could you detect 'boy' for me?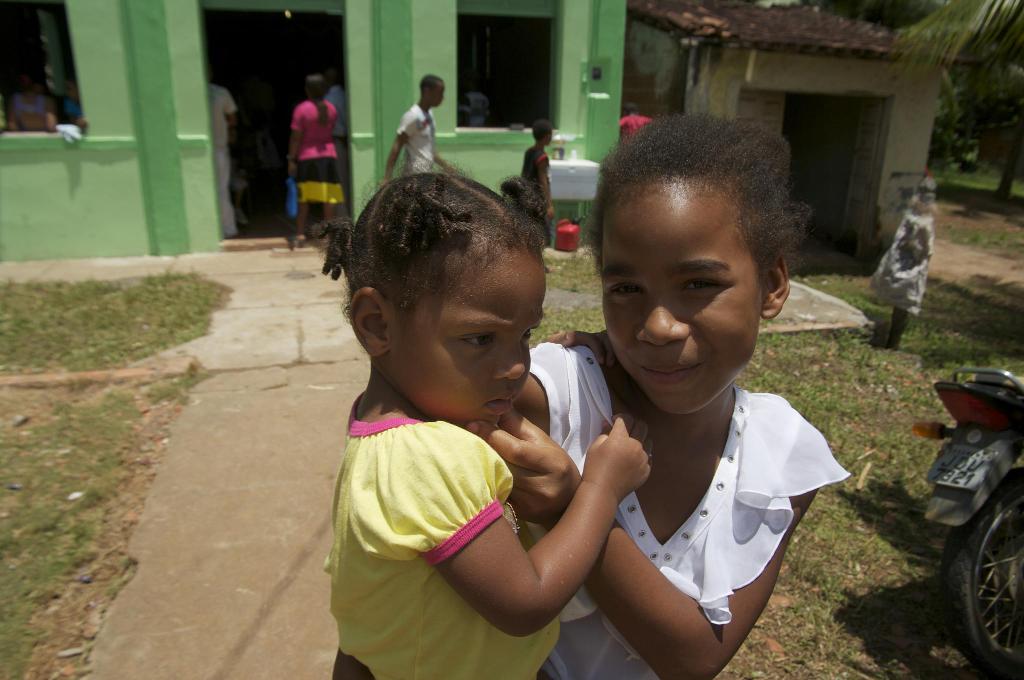
Detection result: box(525, 116, 559, 249).
